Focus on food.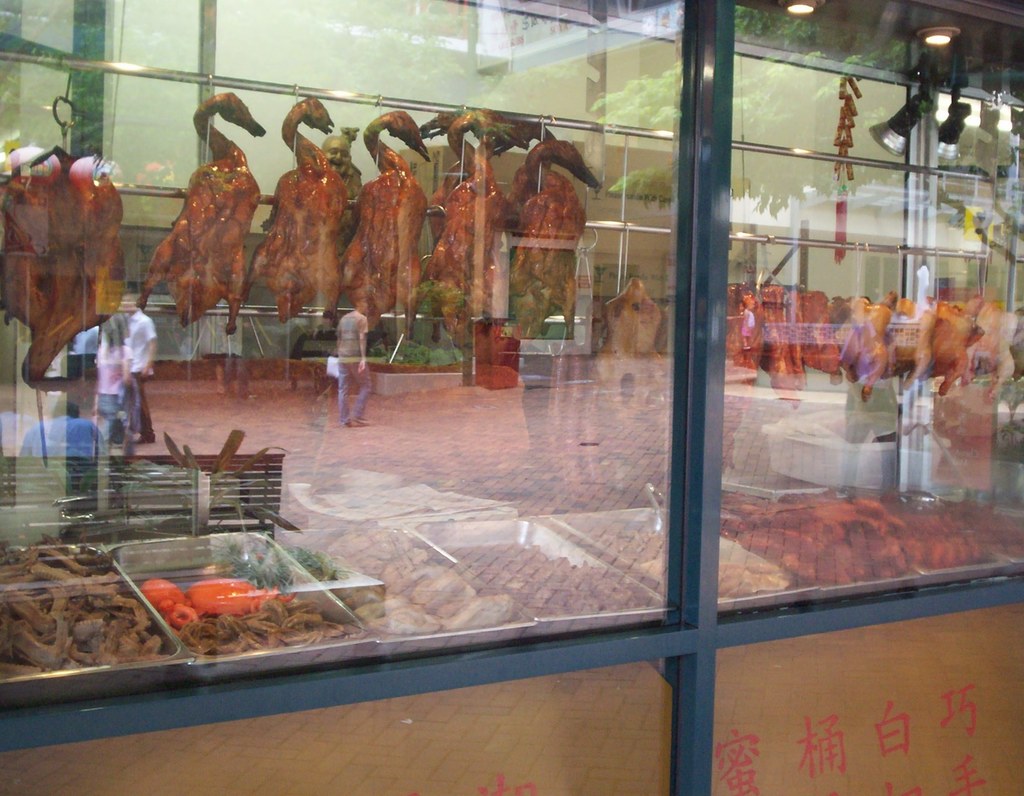
Focused at {"left": 0, "top": 153, "right": 129, "bottom": 390}.
